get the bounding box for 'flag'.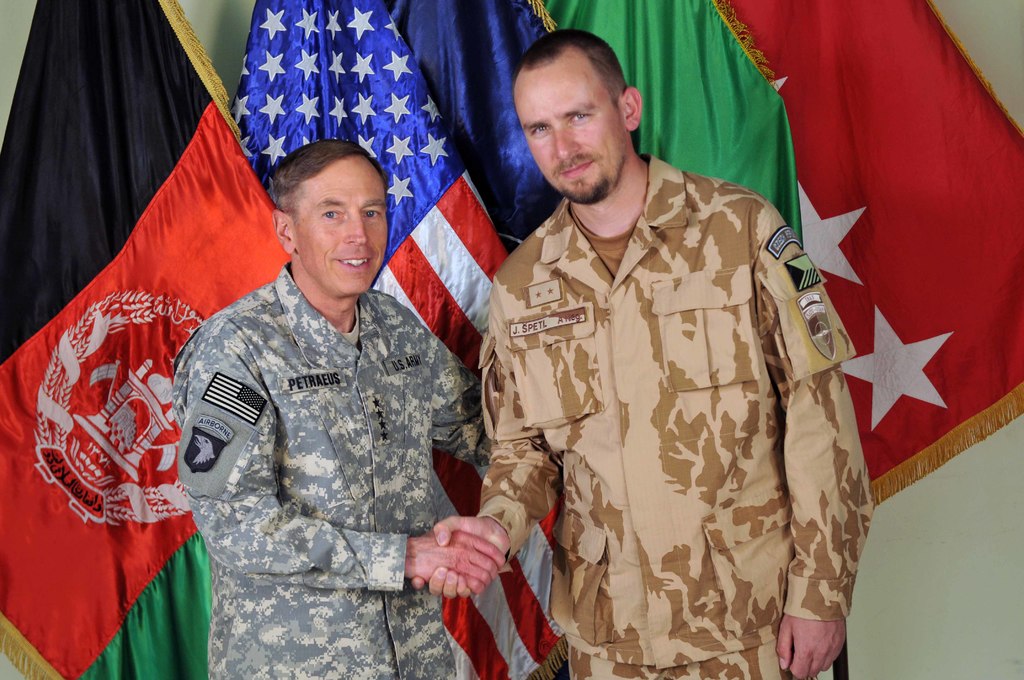
select_region(386, 0, 559, 248).
